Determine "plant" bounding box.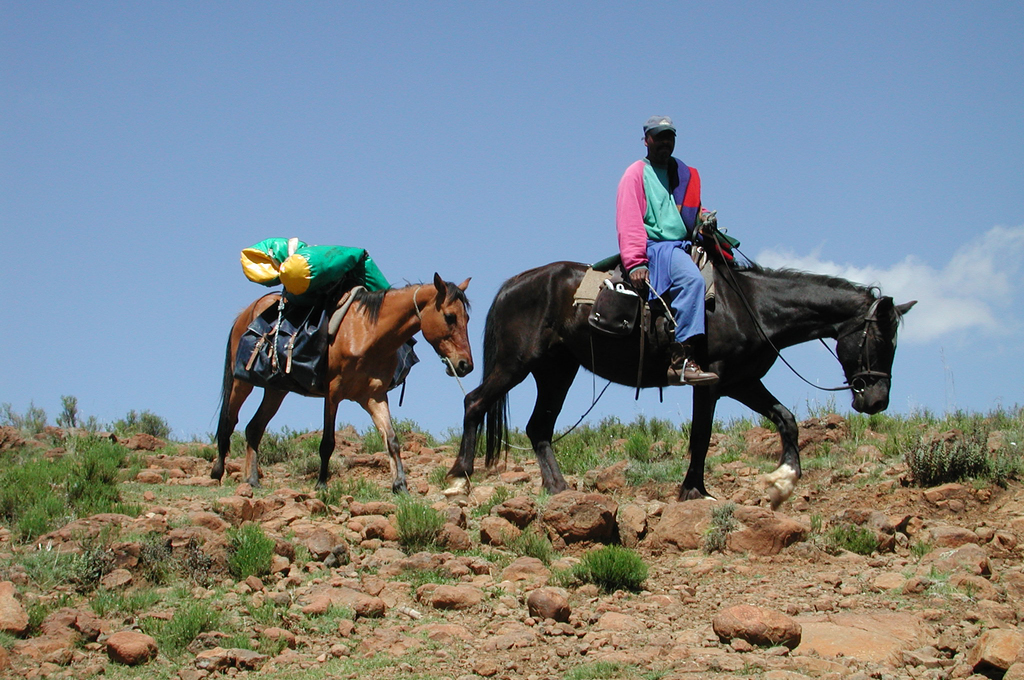
Determined: pyautogui.locateOnScreen(806, 376, 822, 424).
